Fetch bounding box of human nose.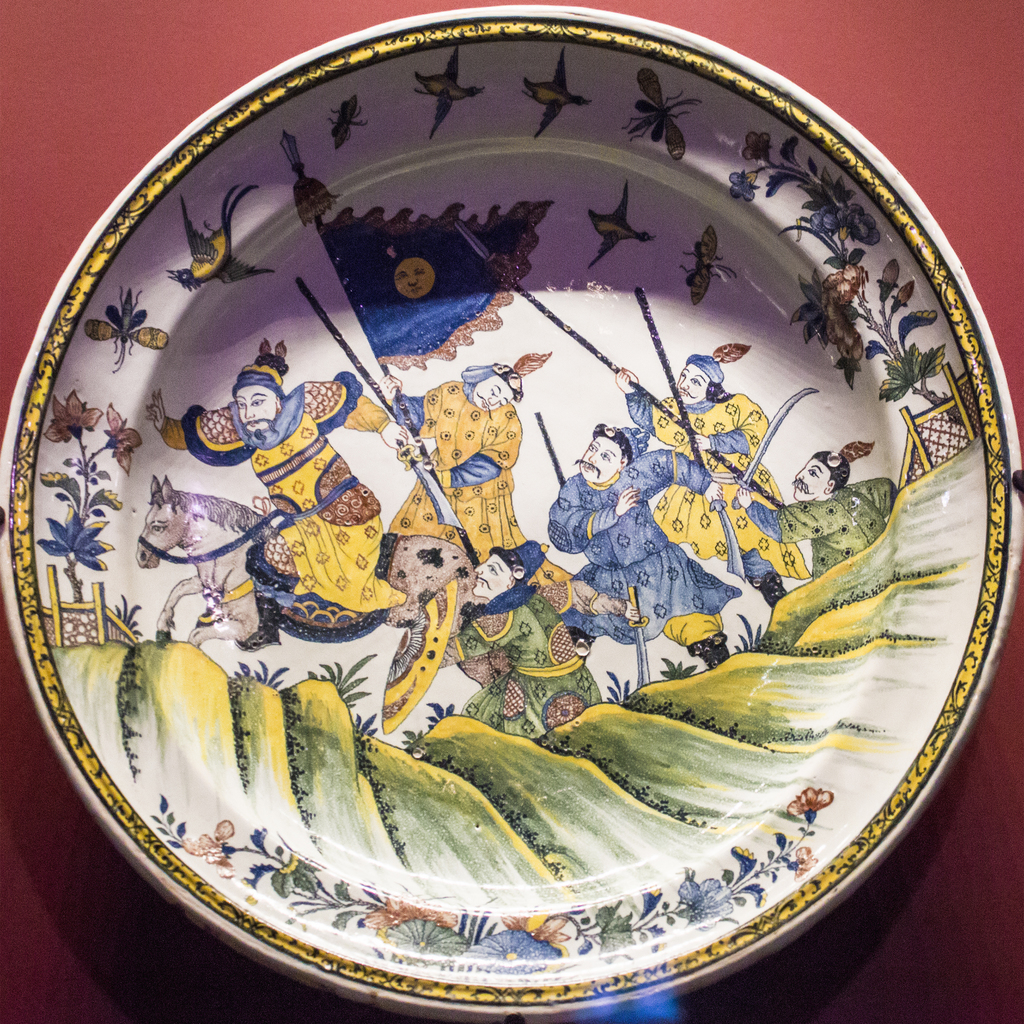
Bbox: bbox=(246, 402, 256, 420).
